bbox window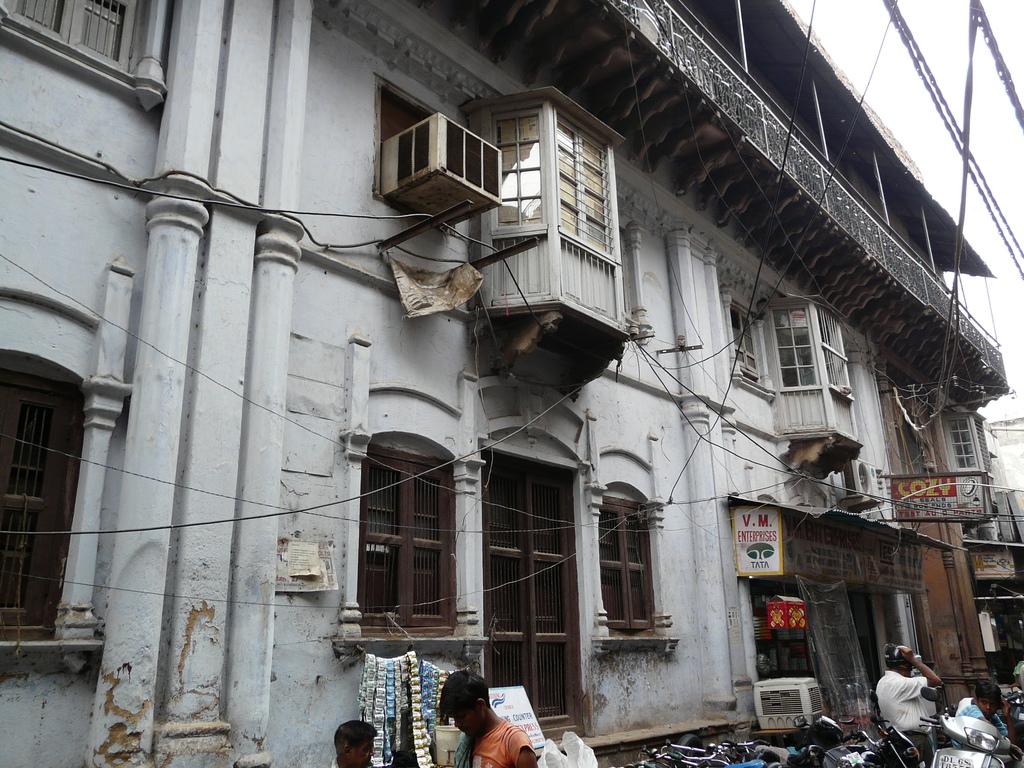
region(0, 365, 90, 644)
